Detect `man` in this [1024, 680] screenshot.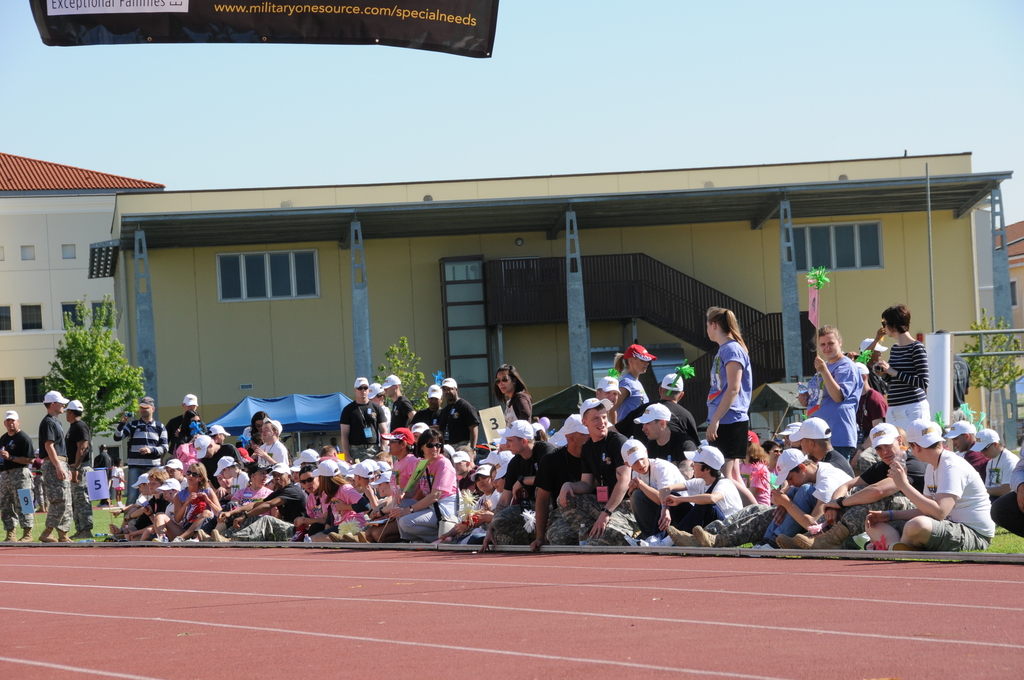
Detection: x1=892, y1=421, x2=997, y2=560.
